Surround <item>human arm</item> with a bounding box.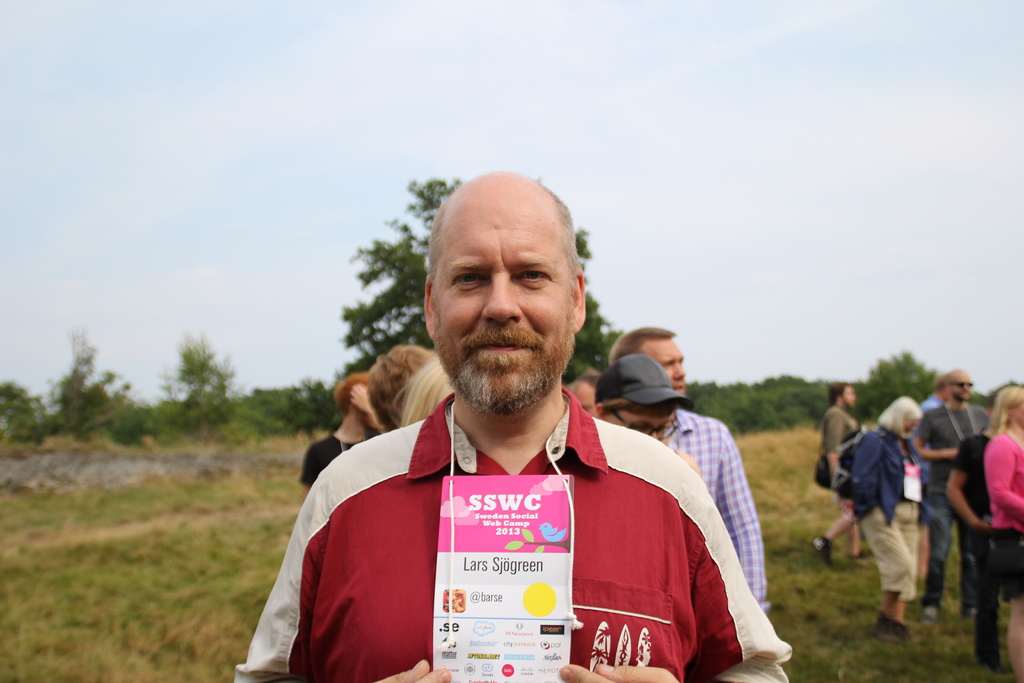
crop(911, 413, 960, 462).
